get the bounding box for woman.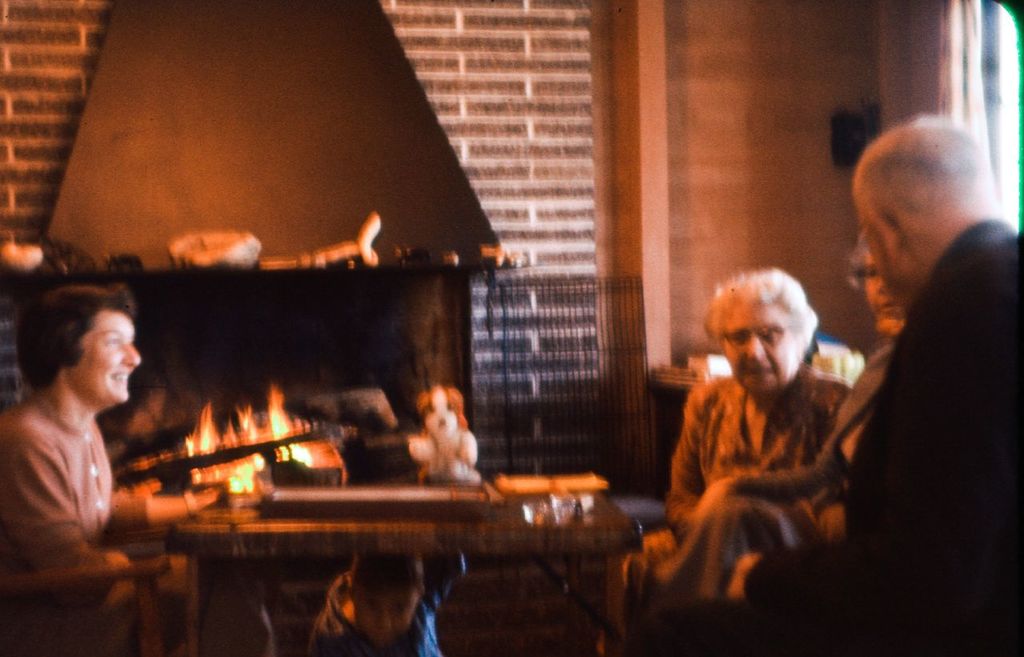
{"x1": 589, "y1": 268, "x2": 849, "y2": 656}.
